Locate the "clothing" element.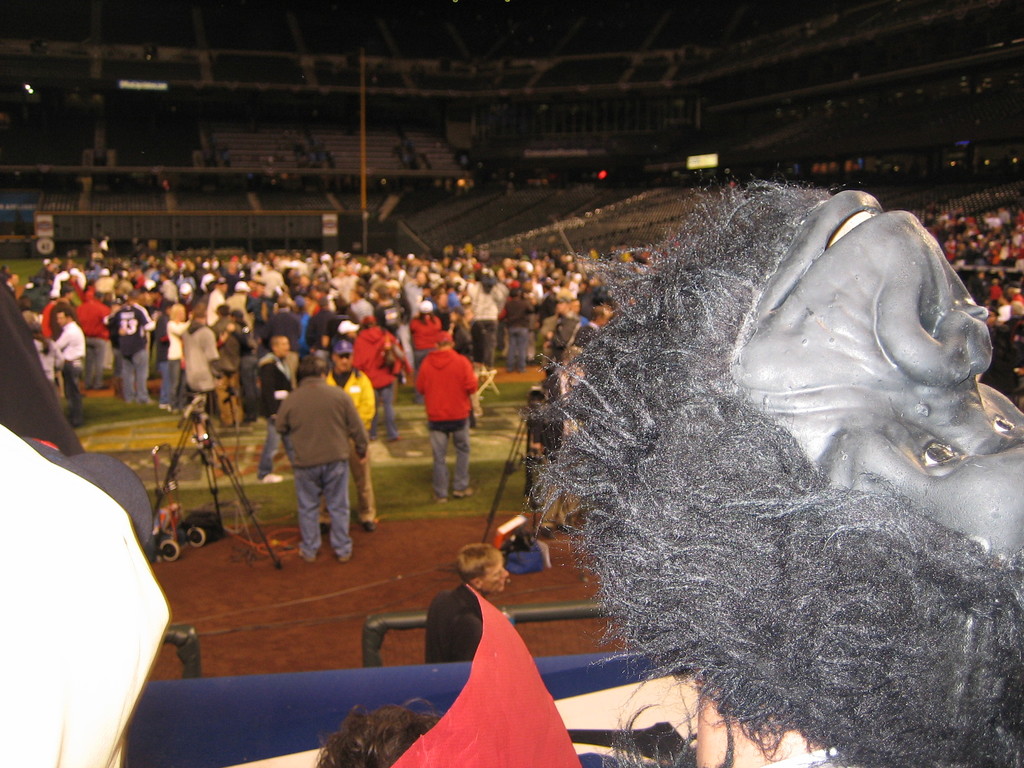
Element bbox: 207,289,223,325.
